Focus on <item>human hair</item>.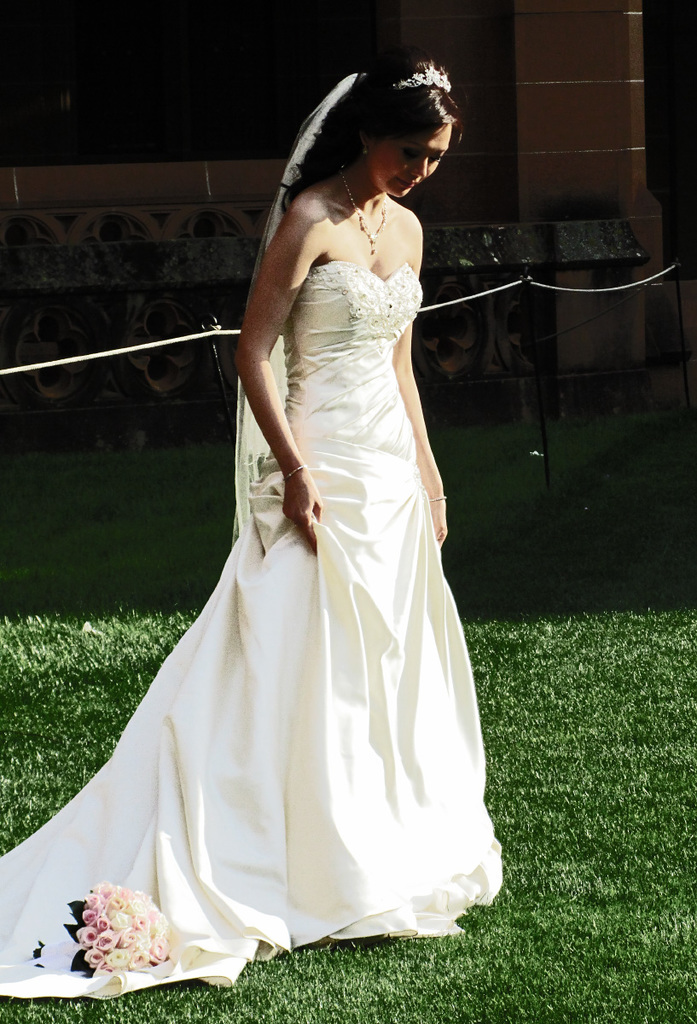
Focused at locate(277, 48, 462, 217).
